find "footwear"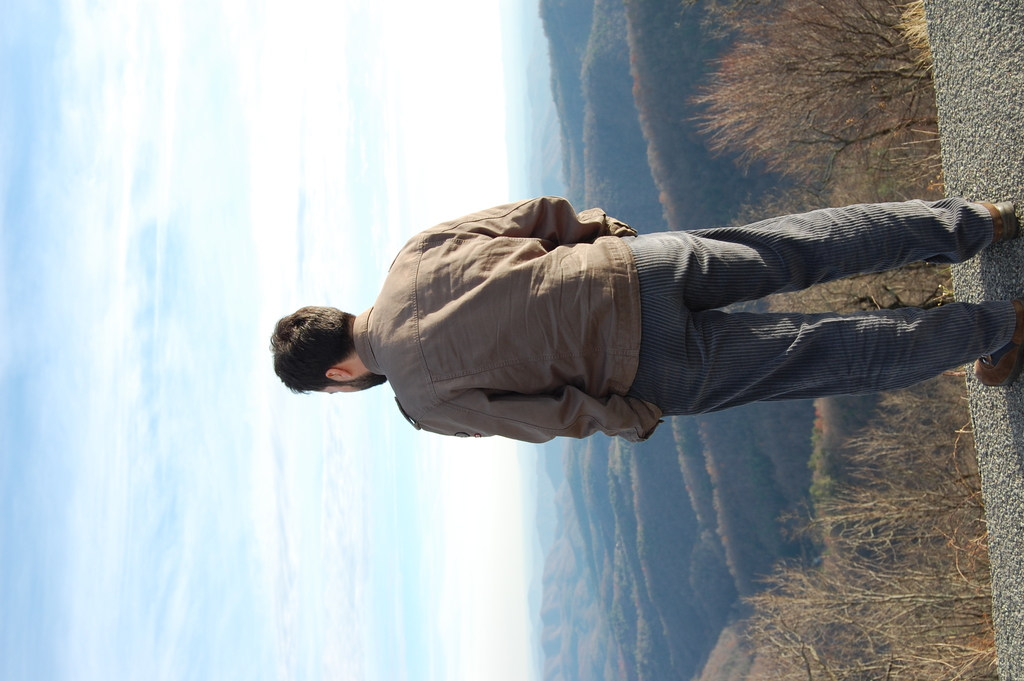
bbox=[970, 300, 1023, 388]
